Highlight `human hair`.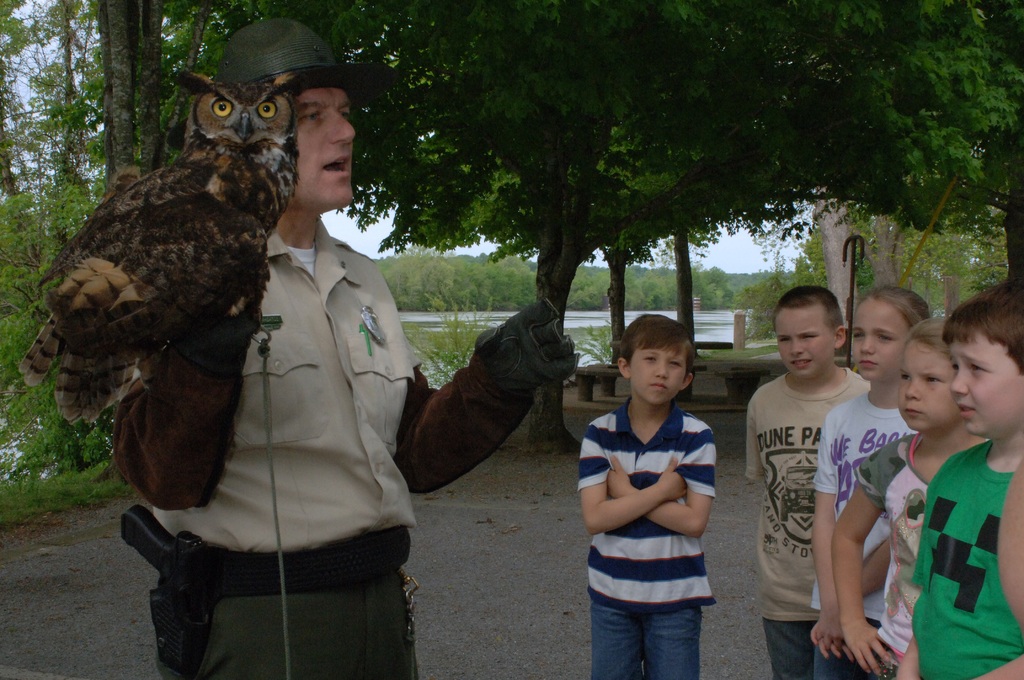
Highlighted region: select_region(857, 283, 929, 332).
